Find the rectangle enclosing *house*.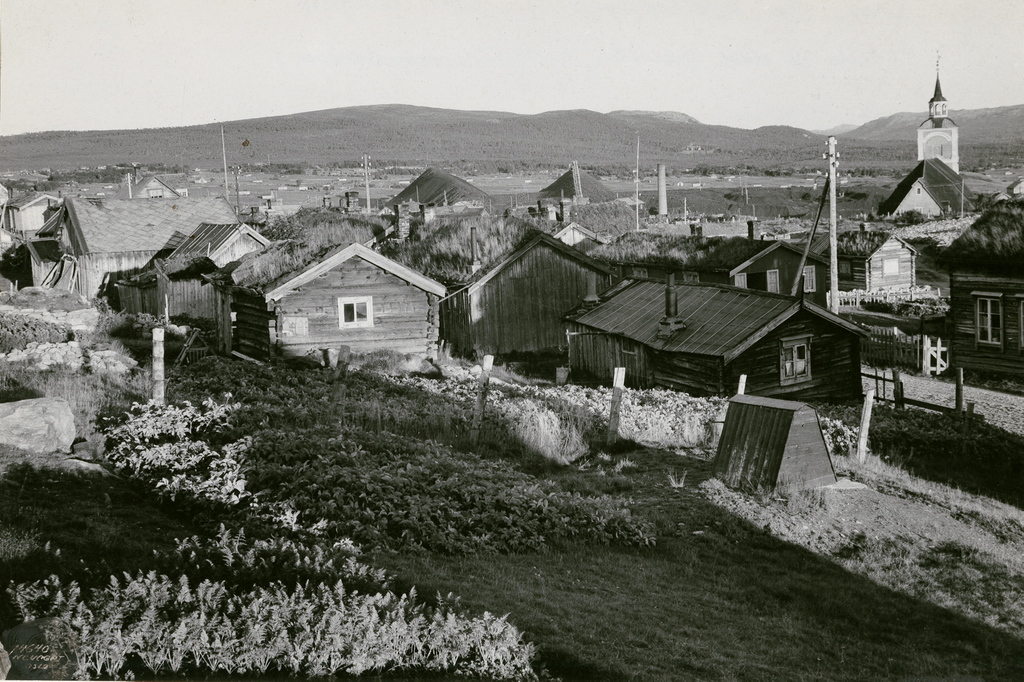
(451, 224, 612, 361).
